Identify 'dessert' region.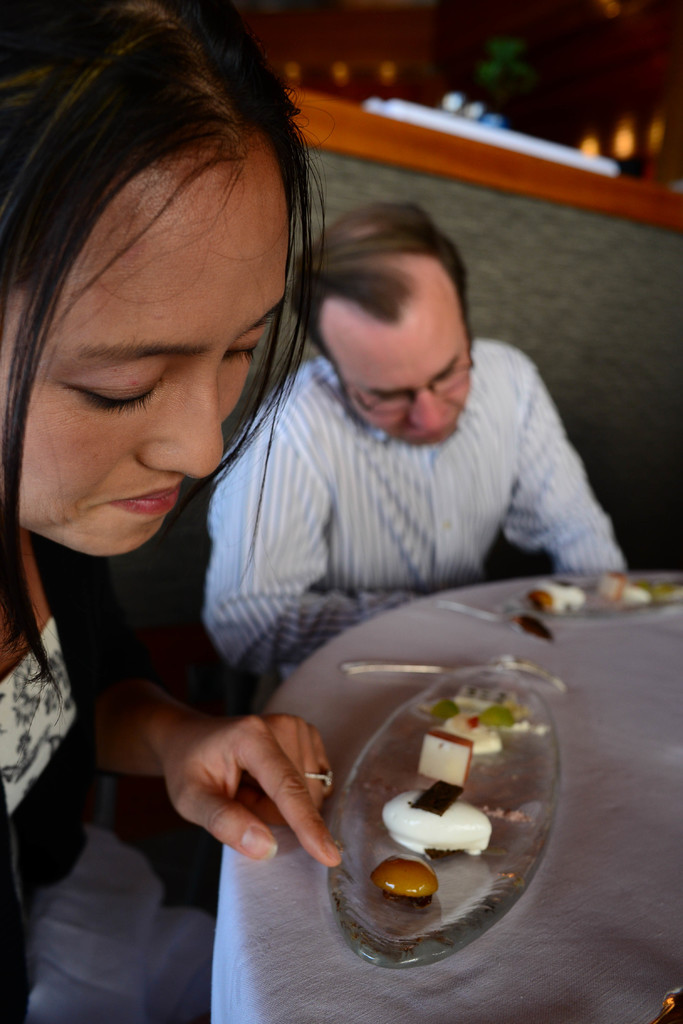
Region: bbox(527, 580, 570, 614).
